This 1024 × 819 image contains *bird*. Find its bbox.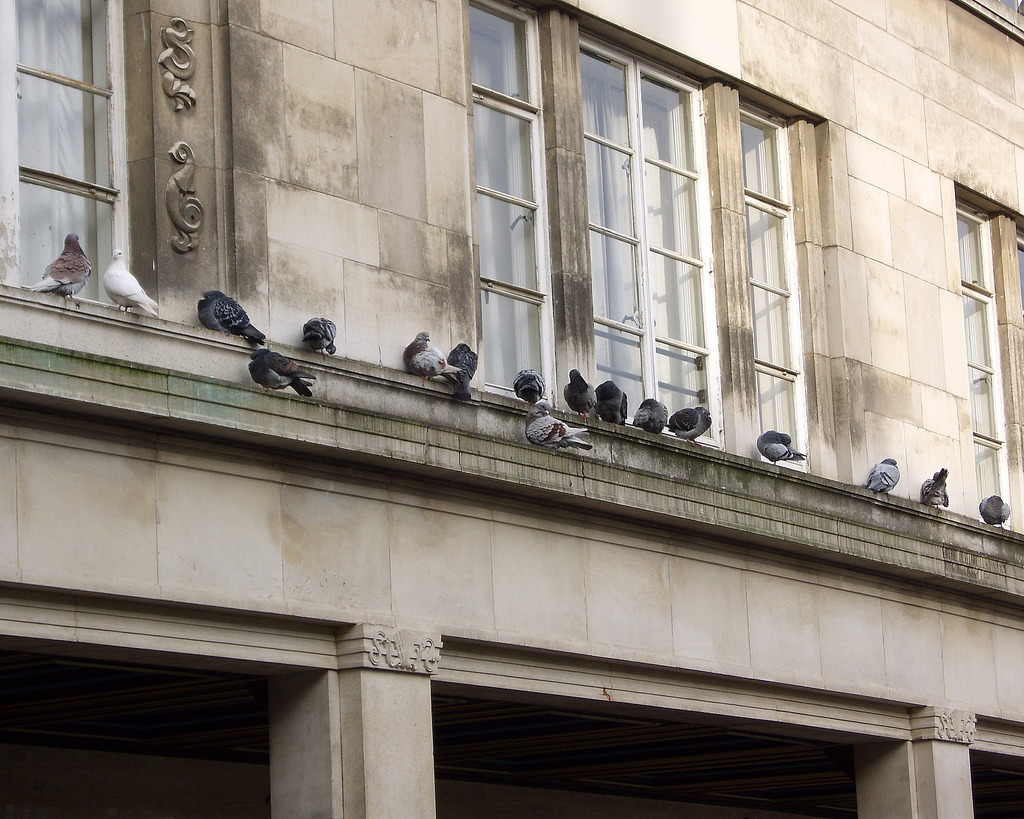
detection(522, 398, 592, 450).
